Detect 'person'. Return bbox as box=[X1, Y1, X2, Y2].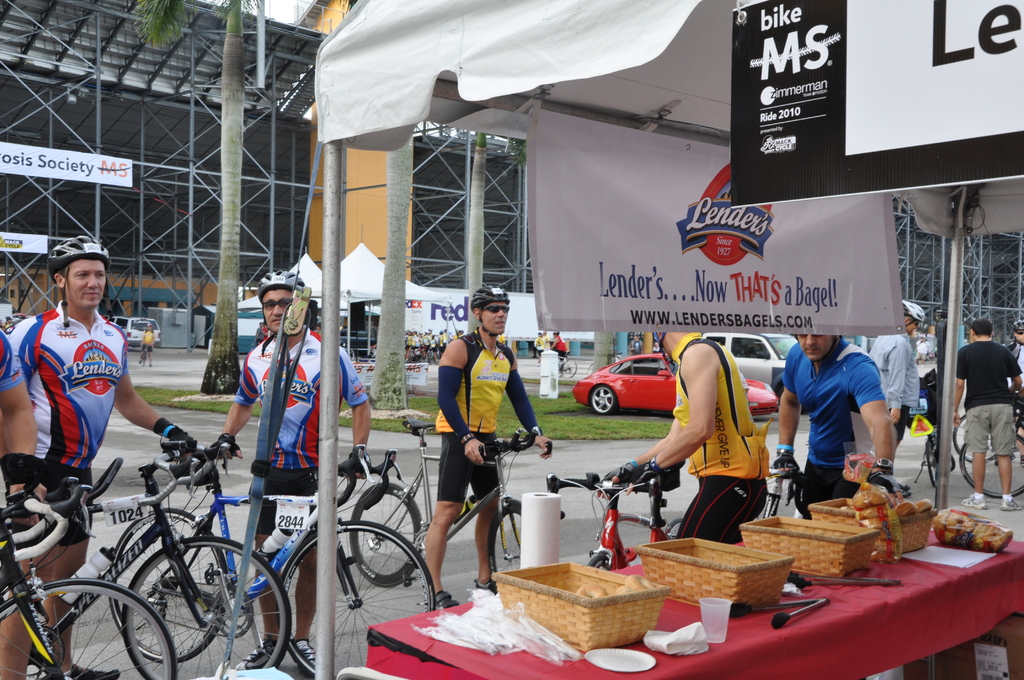
box=[140, 318, 155, 362].
